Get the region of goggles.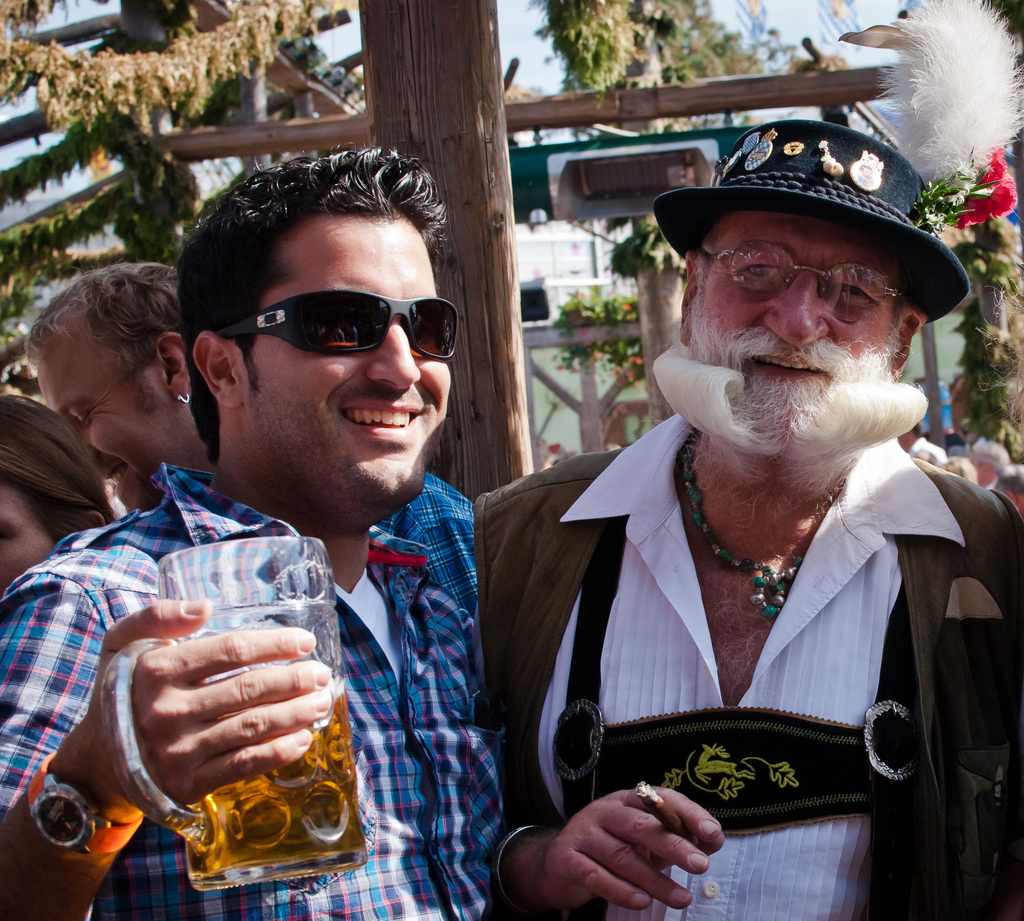
<bbox>225, 287, 462, 371</bbox>.
